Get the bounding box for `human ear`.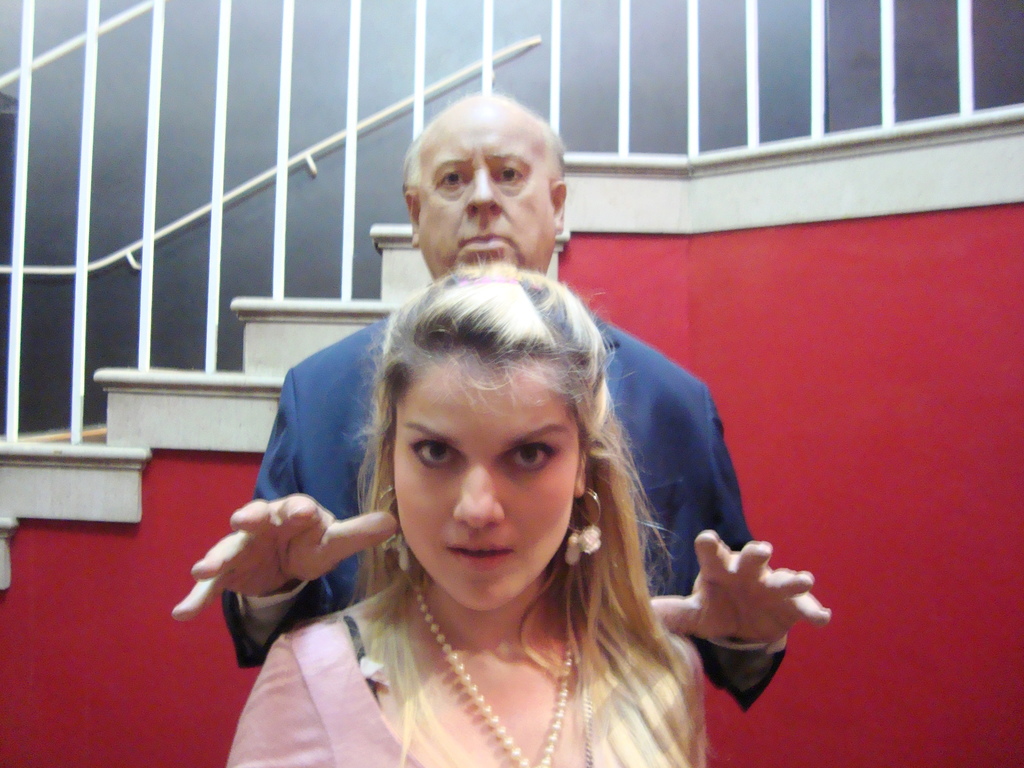
BBox(403, 192, 419, 247).
